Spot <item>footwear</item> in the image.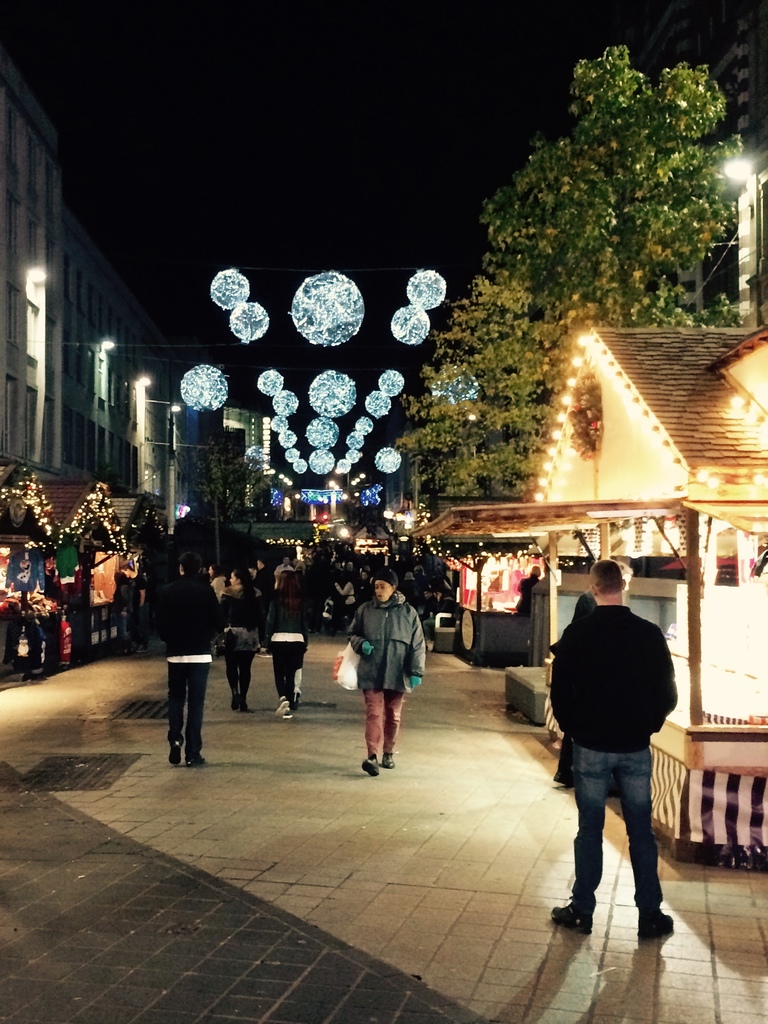
<item>footwear</item> found at l=286, t=700, r=295, b=714.
